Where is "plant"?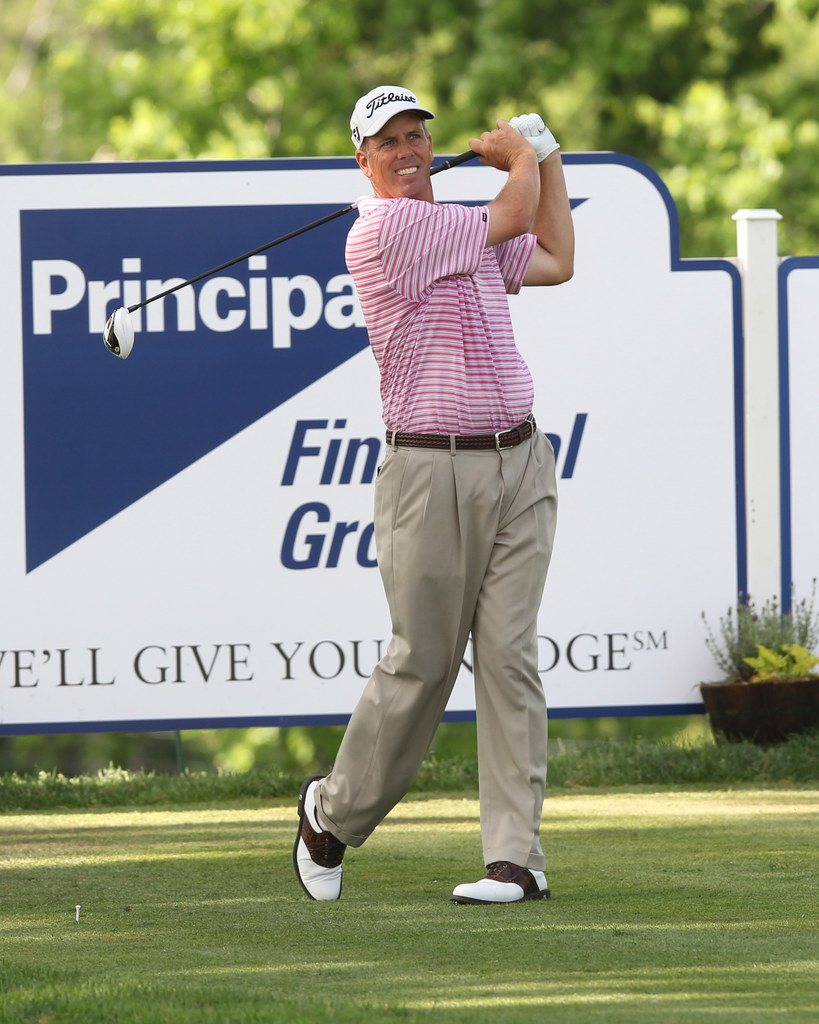
box=[0, 700, 818, 1023].
